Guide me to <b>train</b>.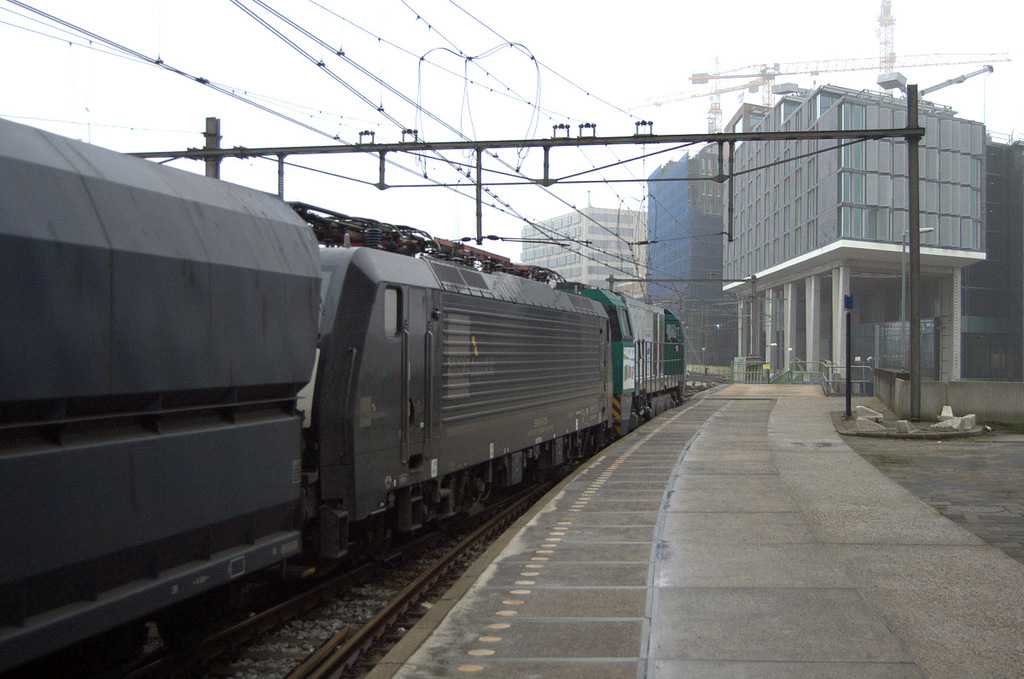
Guidance: 0:122:684:678.
